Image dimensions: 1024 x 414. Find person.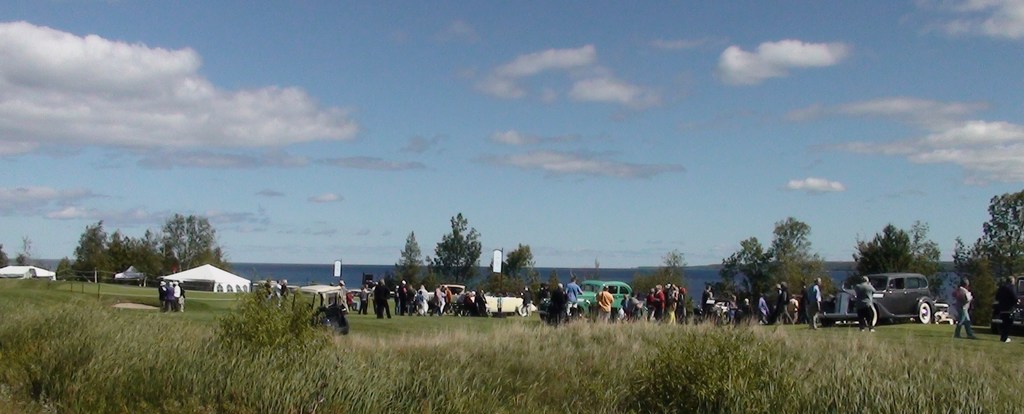
[x1=803, y1=272, x2=822, y2=321].
